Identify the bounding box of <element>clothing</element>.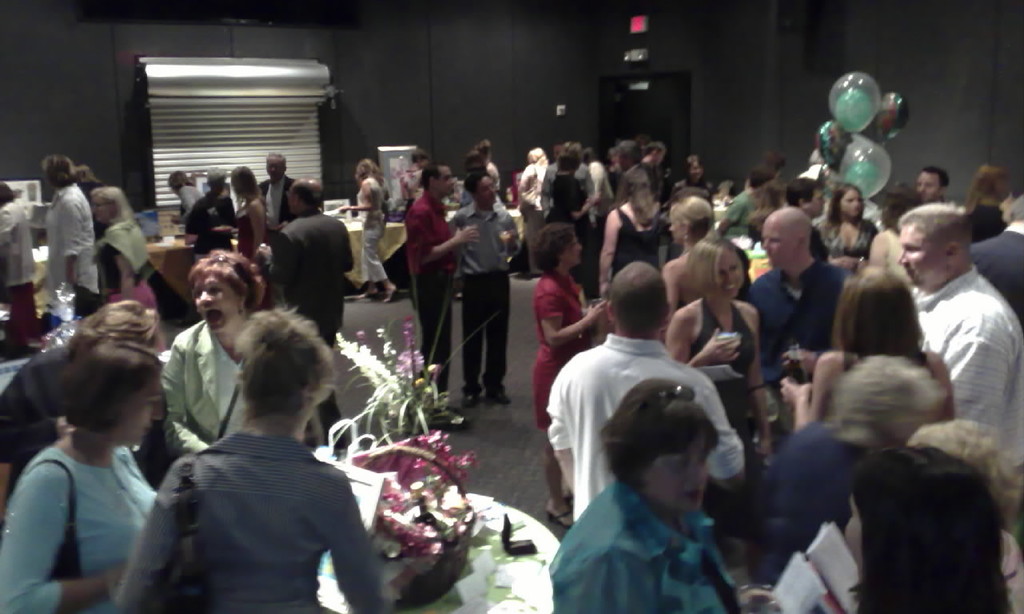
[514,157,547,279].
